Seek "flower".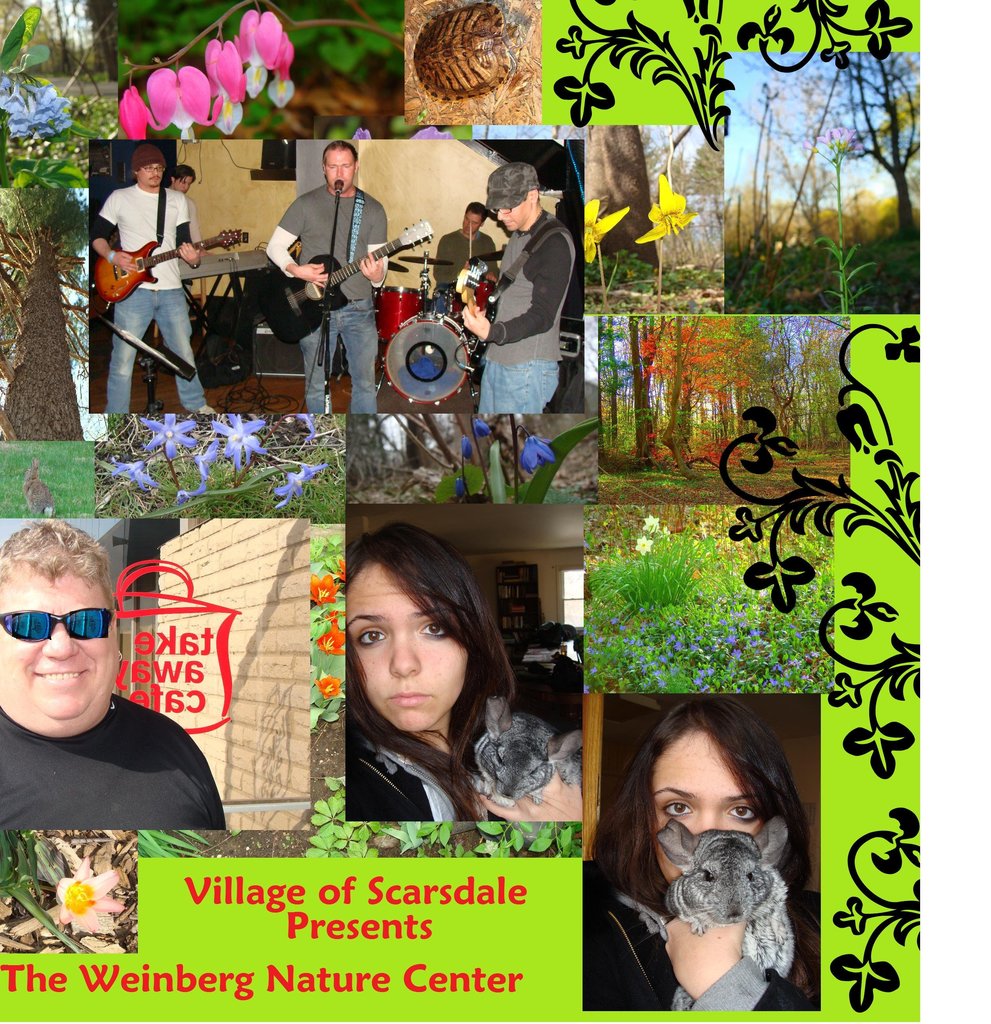
[51,861,126,936].
